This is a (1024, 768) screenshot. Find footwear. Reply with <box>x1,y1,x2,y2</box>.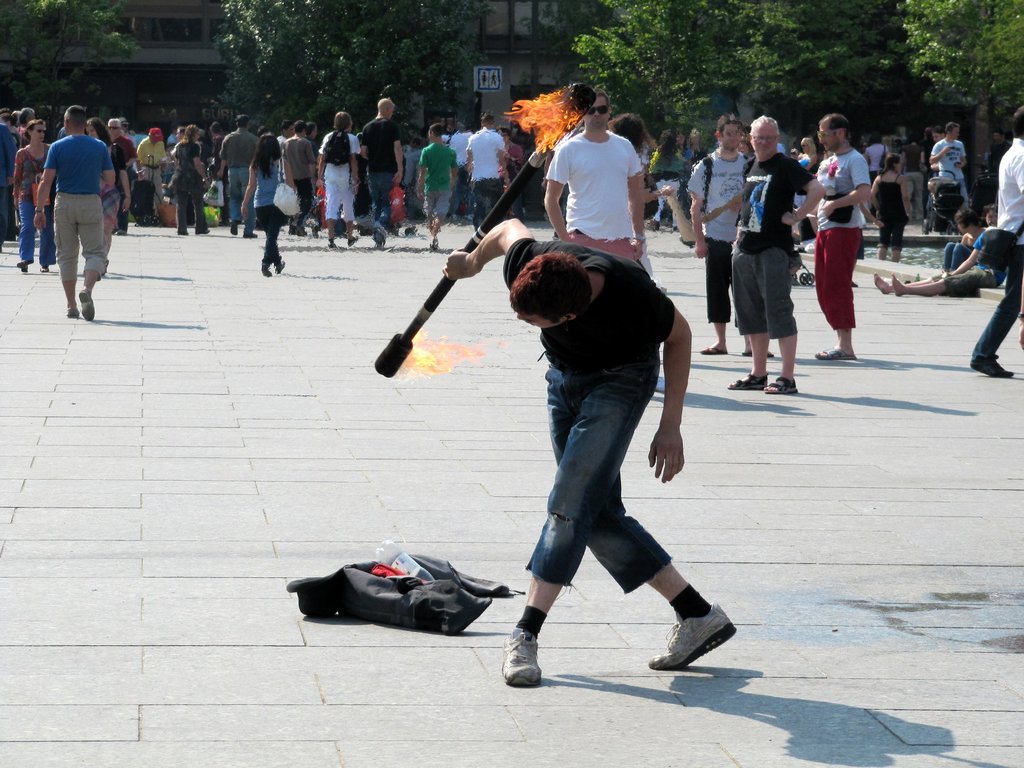
<box>81,287,98,321</box>.
